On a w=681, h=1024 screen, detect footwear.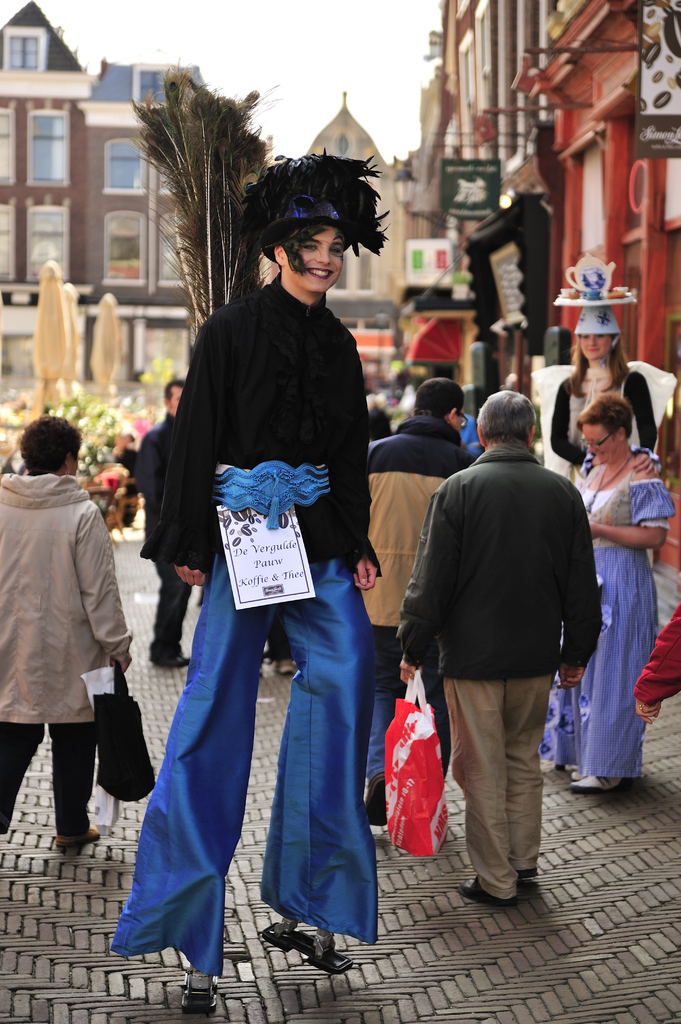
Rect(366, 774, 389, 827).
